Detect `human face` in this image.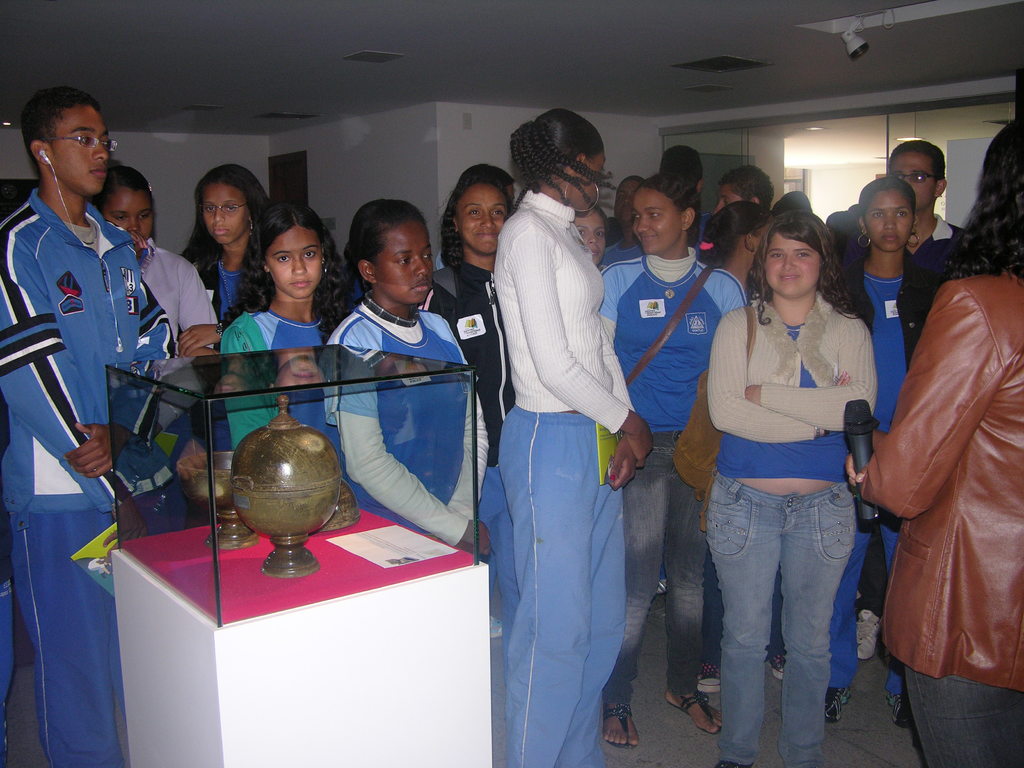
Detection: {"x1": 267, "y1": 228, "x2": 322, "y2": 296}.
